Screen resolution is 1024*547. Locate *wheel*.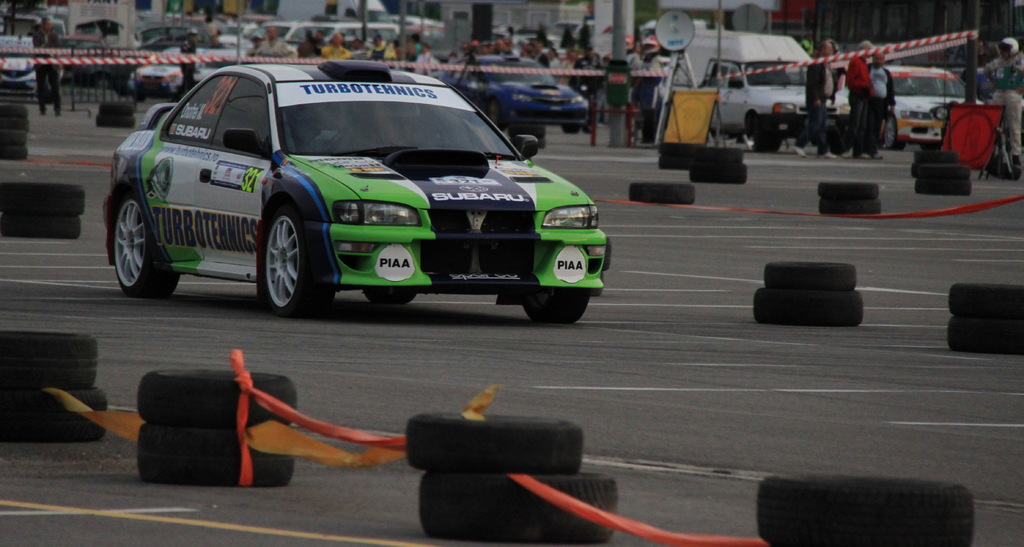
box(632, 186, 694, 208).
